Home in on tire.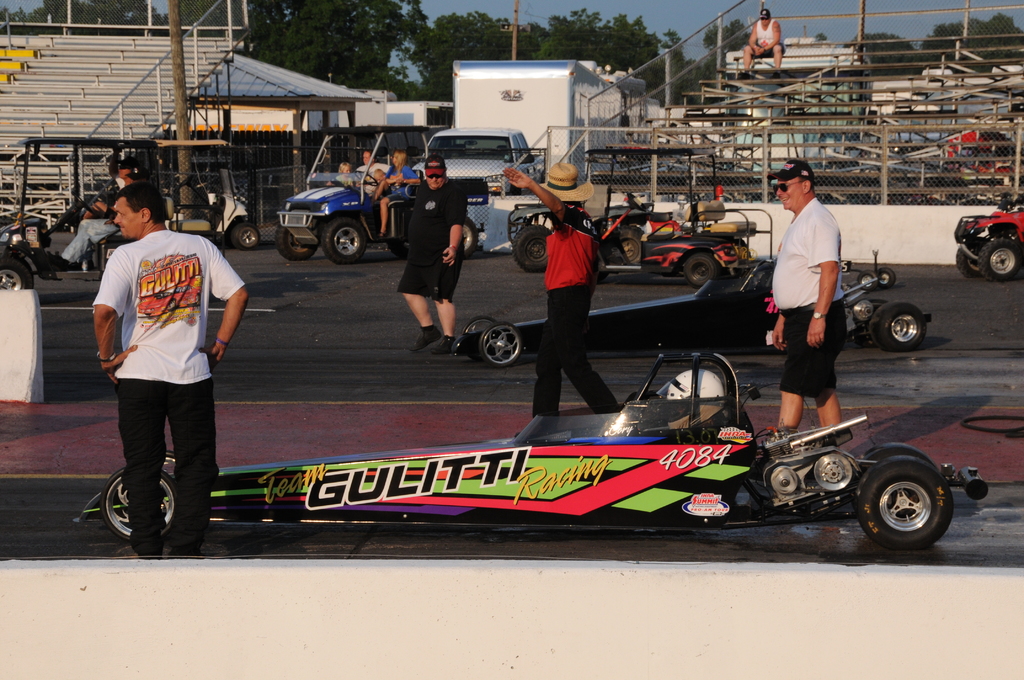
Homed in at (x1=232, y1=222, x2=260, y2=251).
